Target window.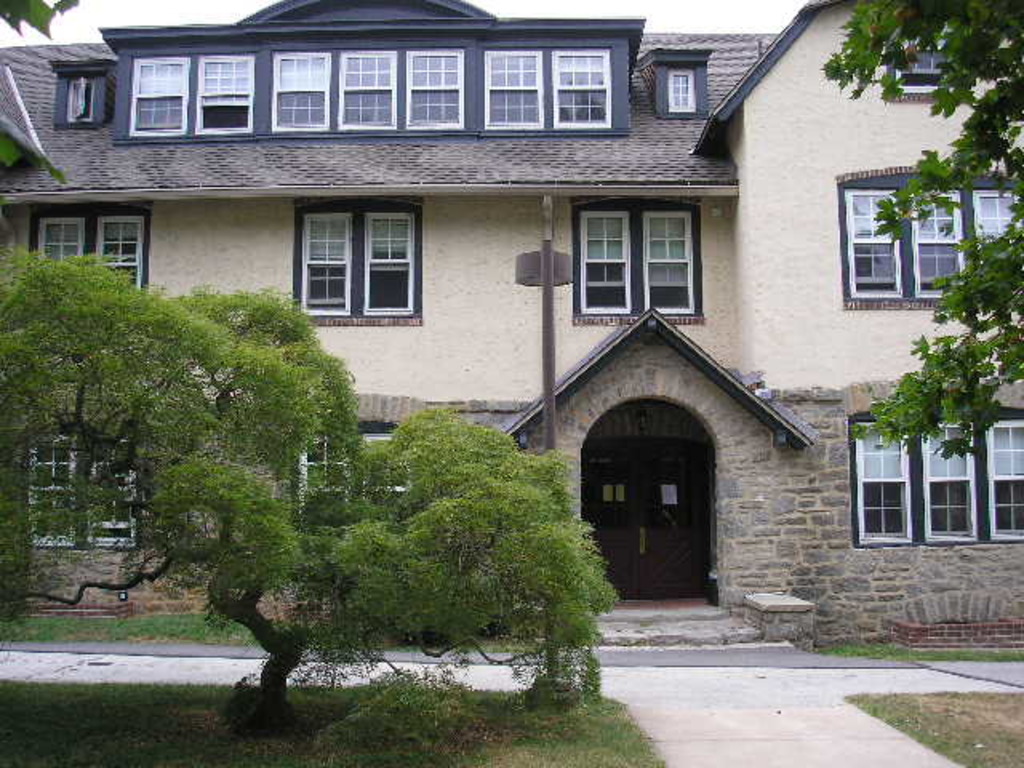
Target region: bbox(86, 461, 138, 544).
